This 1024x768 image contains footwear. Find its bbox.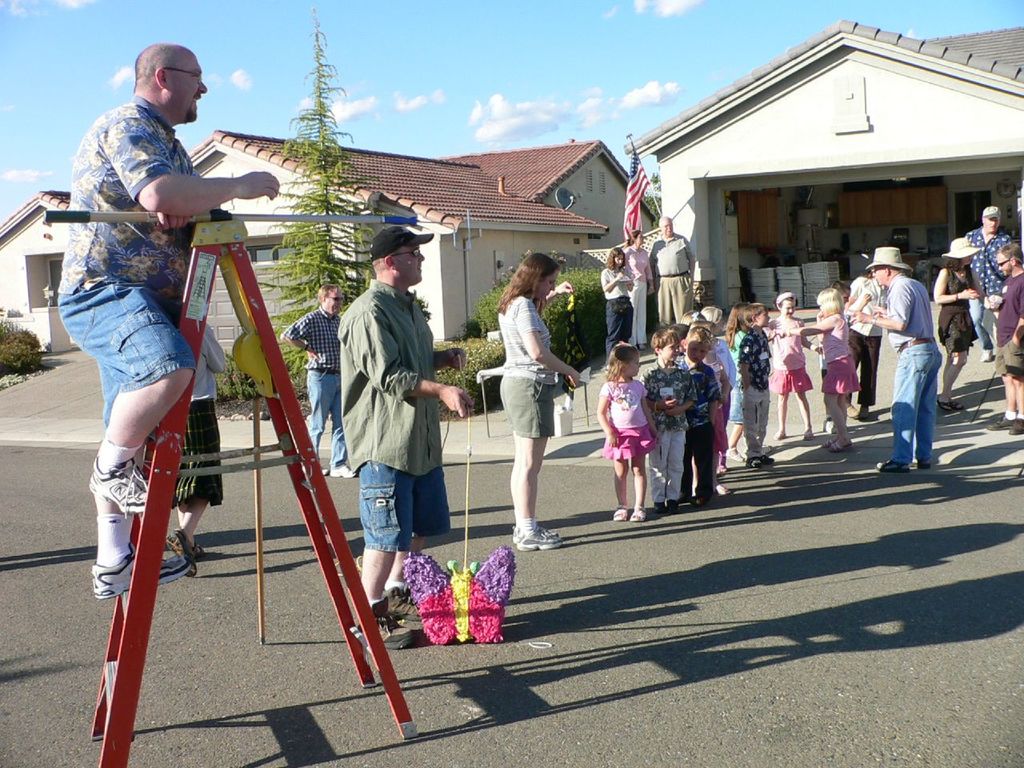
603 505 625 523.
